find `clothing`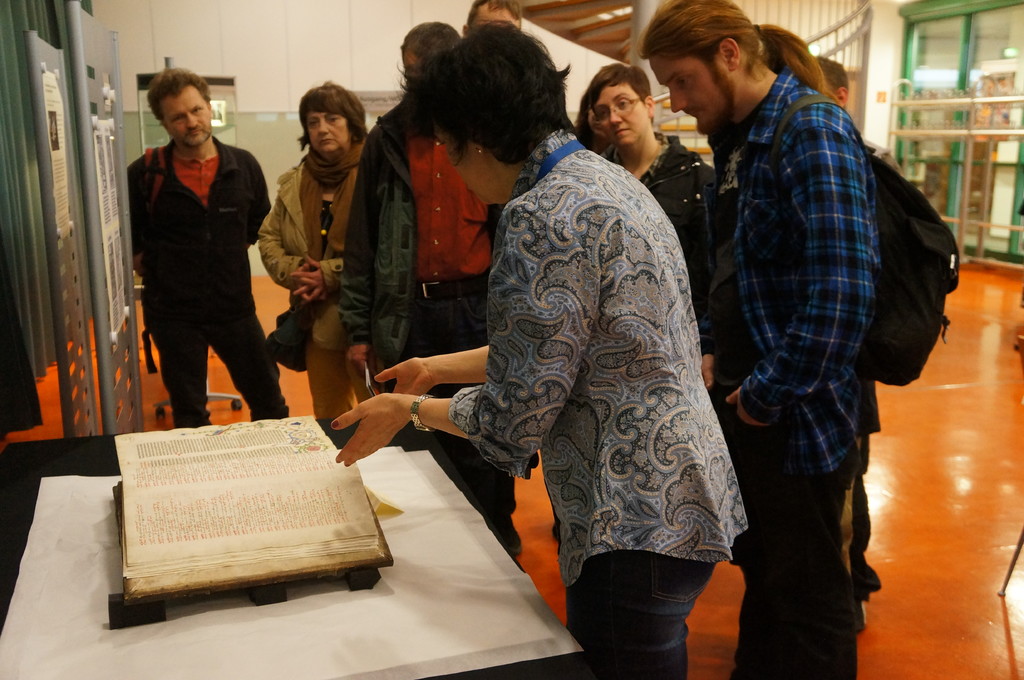
bbox=(252, 123, 376, 442)
